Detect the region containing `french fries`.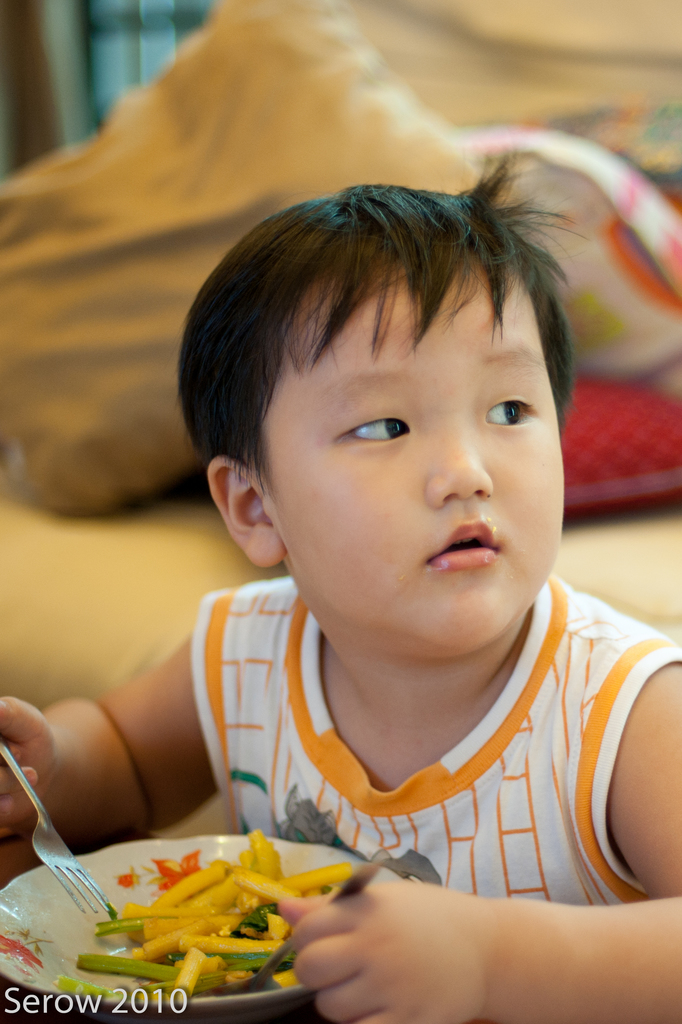
detection(184, 932, 276, 961).
